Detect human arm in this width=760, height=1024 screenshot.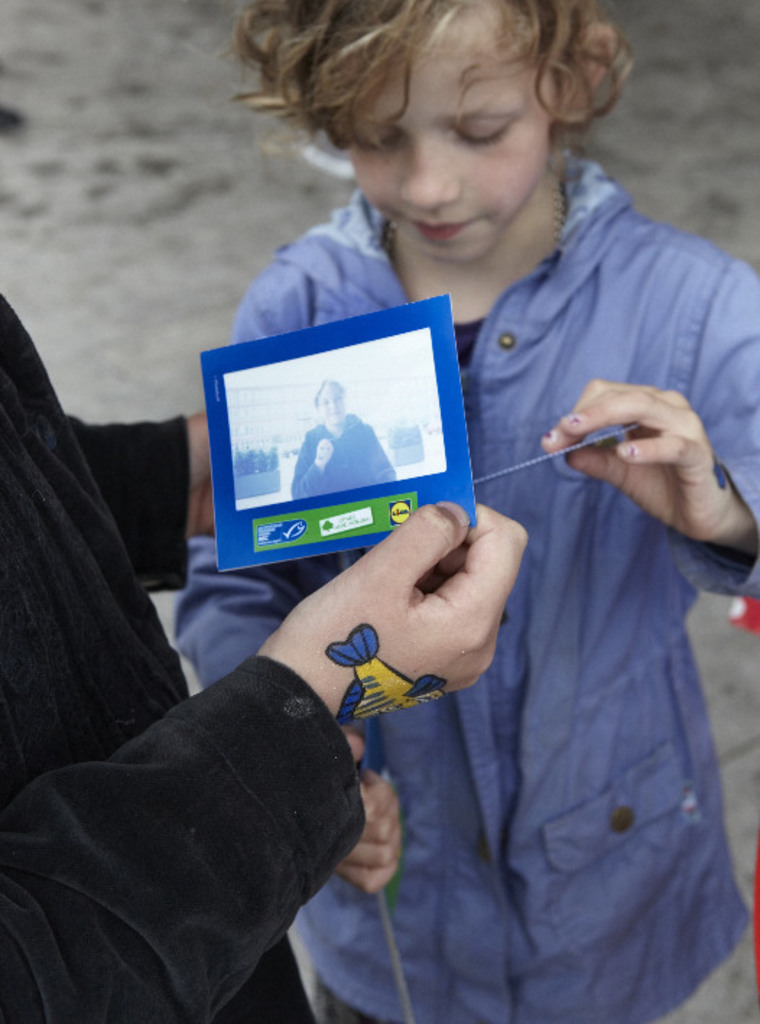
Detection: [367, 425, 397, 482].
